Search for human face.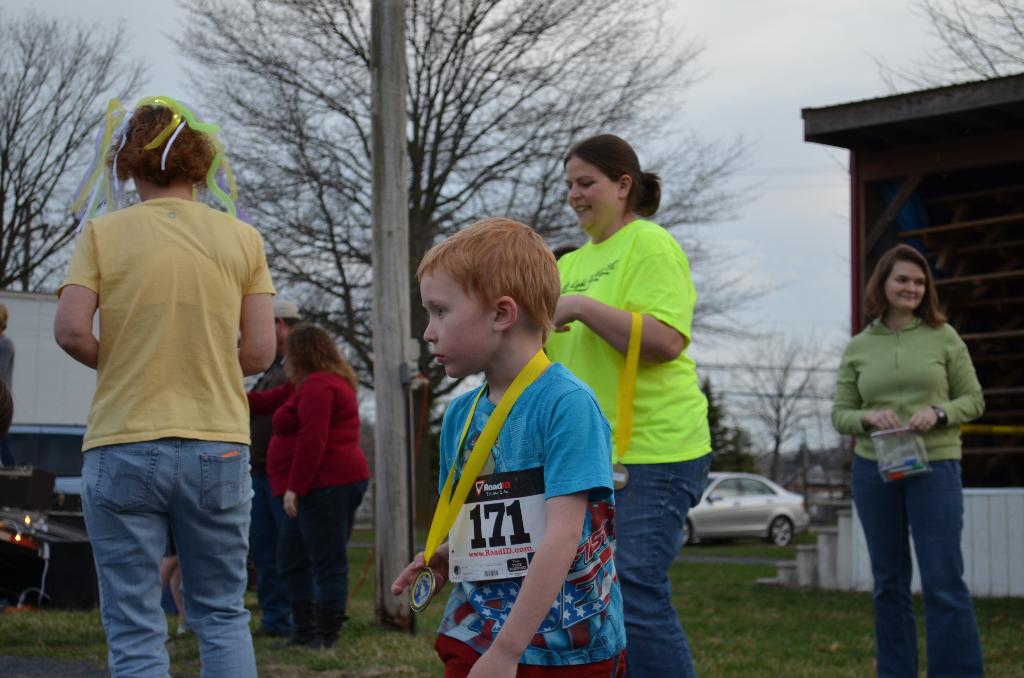
Found at (x1=420, y1=262, x2=487, y2=380).
